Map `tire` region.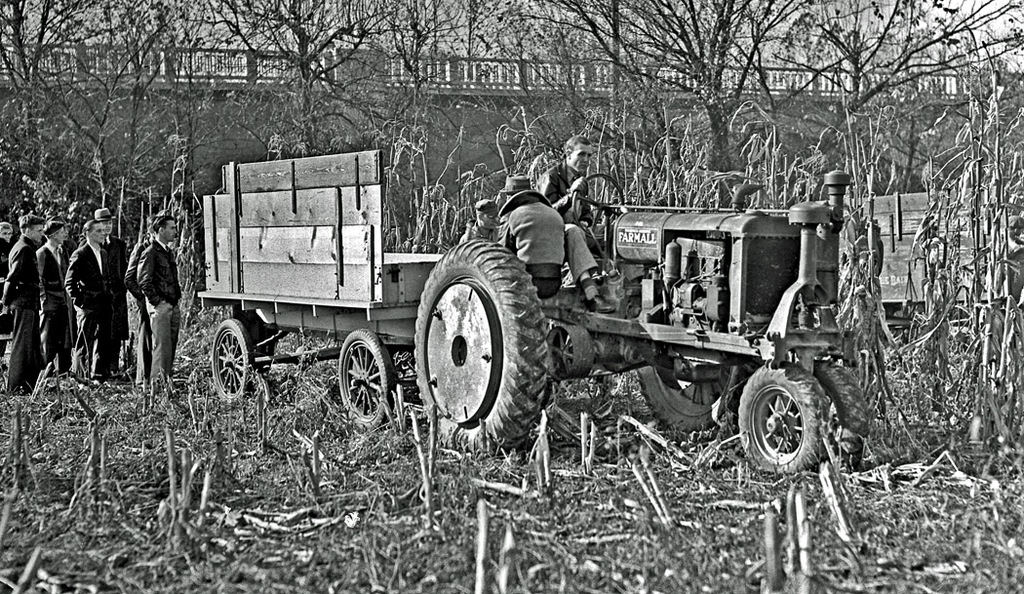
Mapped to rect(336, 326, 395, 423).
